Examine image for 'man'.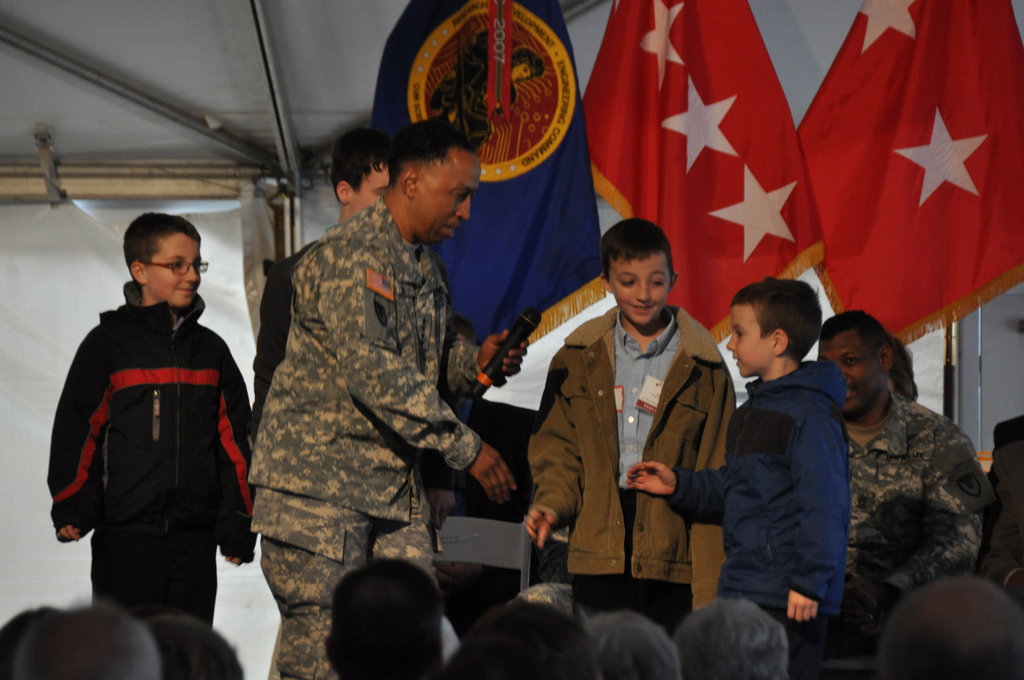
Examination result: bbox(259, 129, 395, 405).
